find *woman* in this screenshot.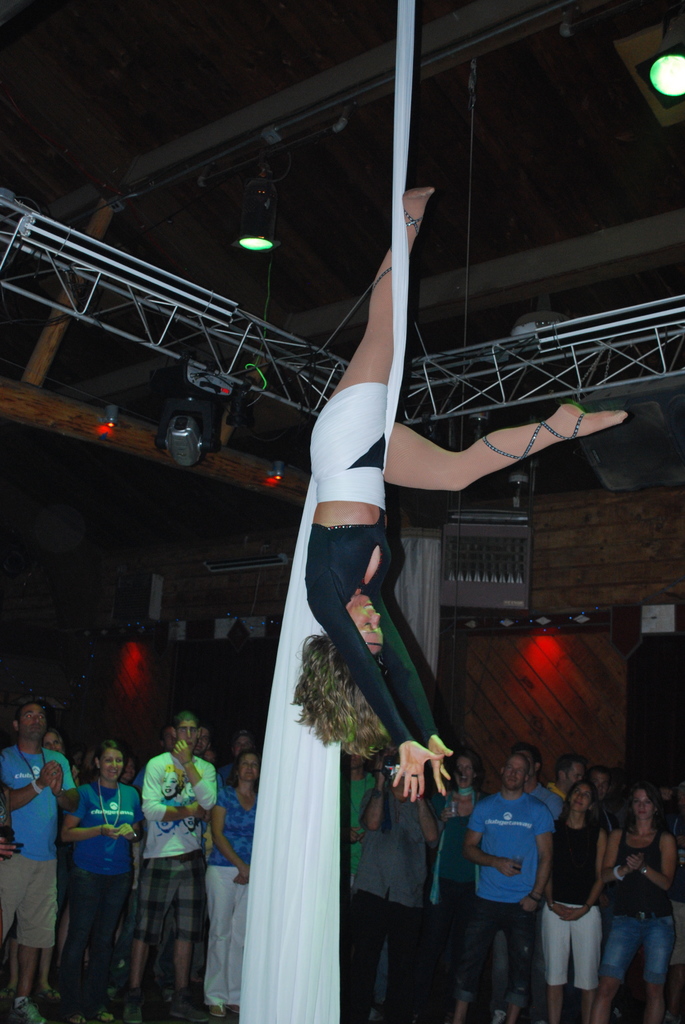
The bounding box for *woman* is [532, 777, 611, 1023].
